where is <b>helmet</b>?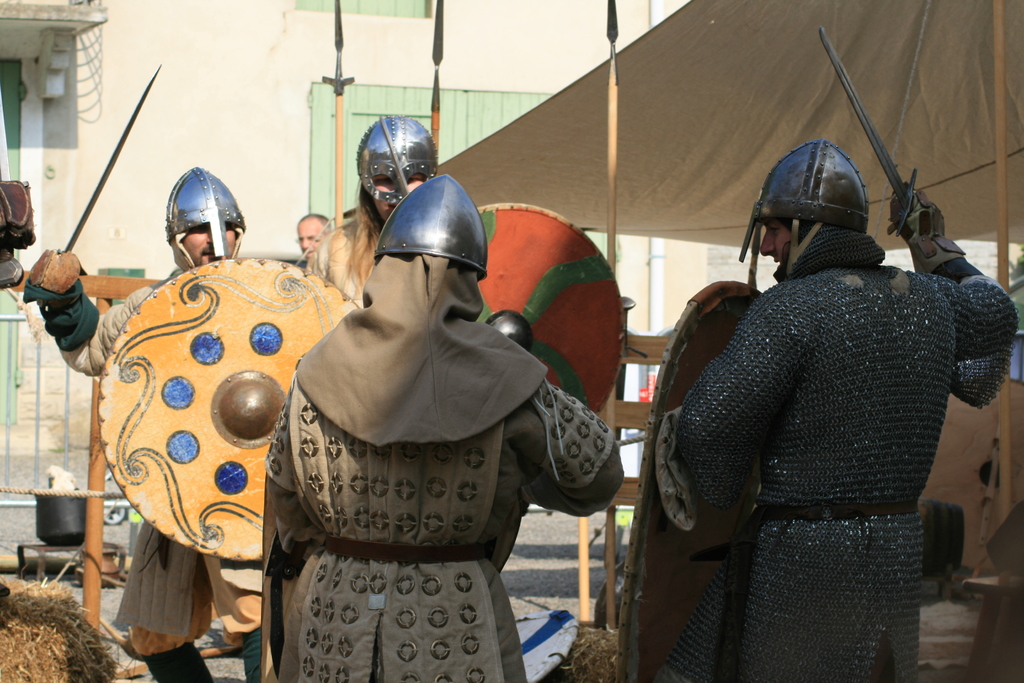
x1=372 y1=174 x2=488 y2=276.
